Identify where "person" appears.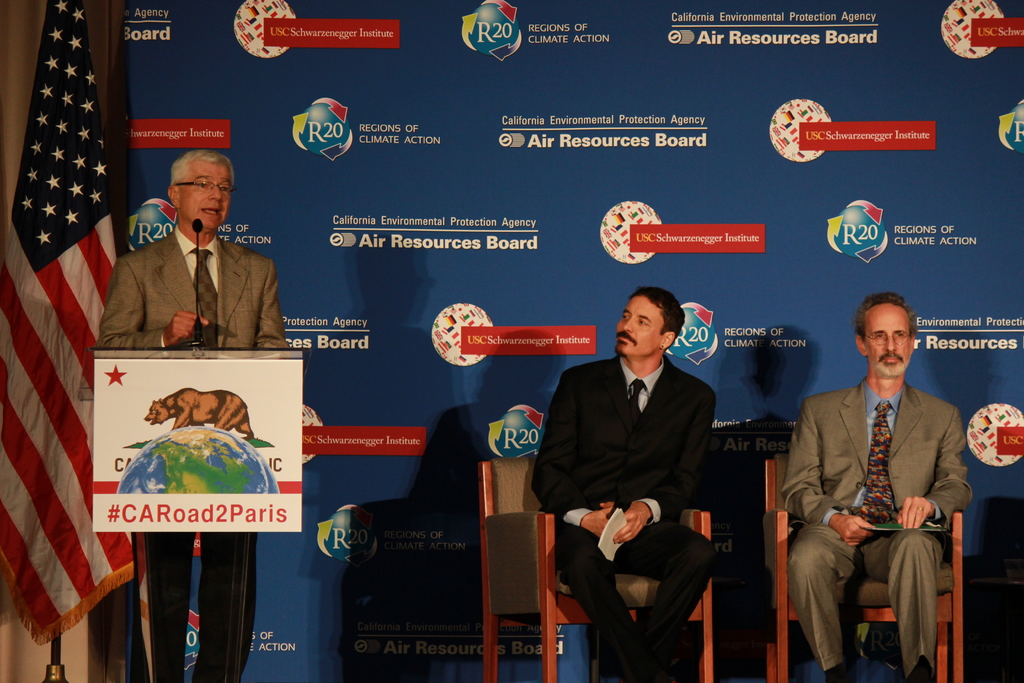
Appears at x1=529 y1=283 x2=722 y2=682.
